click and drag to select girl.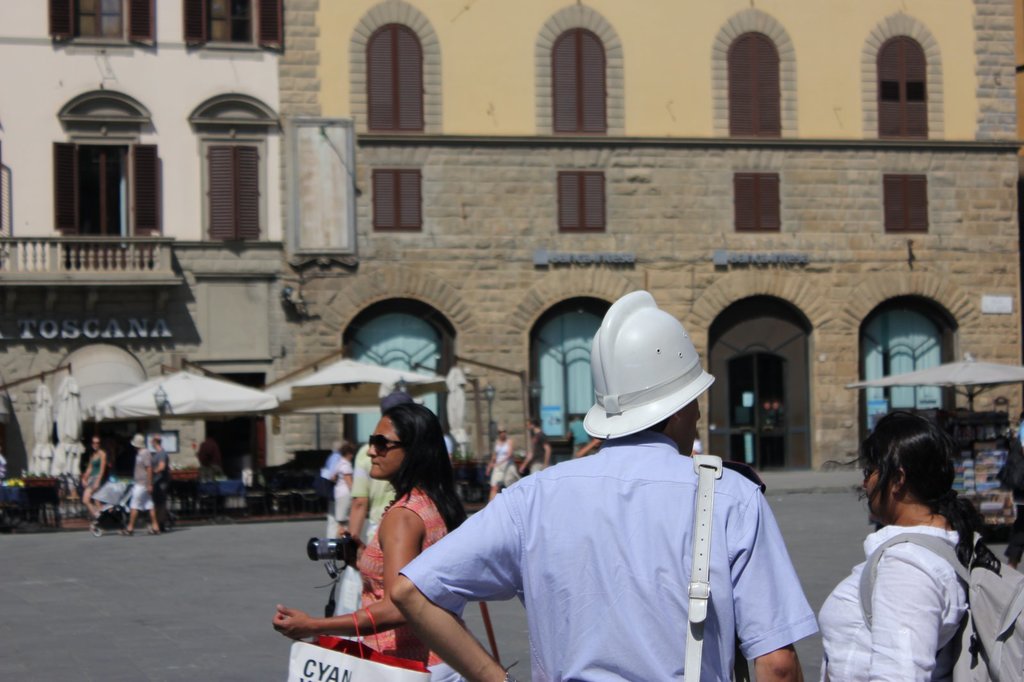
Selection: <region>275, 399, 468, 681</region>.
